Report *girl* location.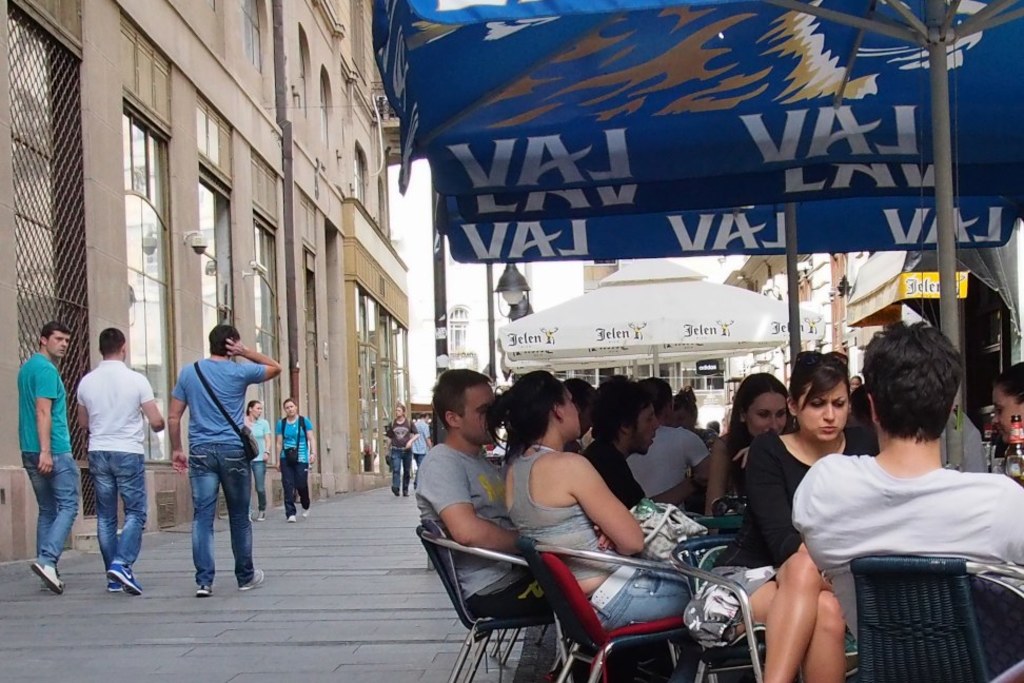
Report: Rect(710, 352, 872, 682).
